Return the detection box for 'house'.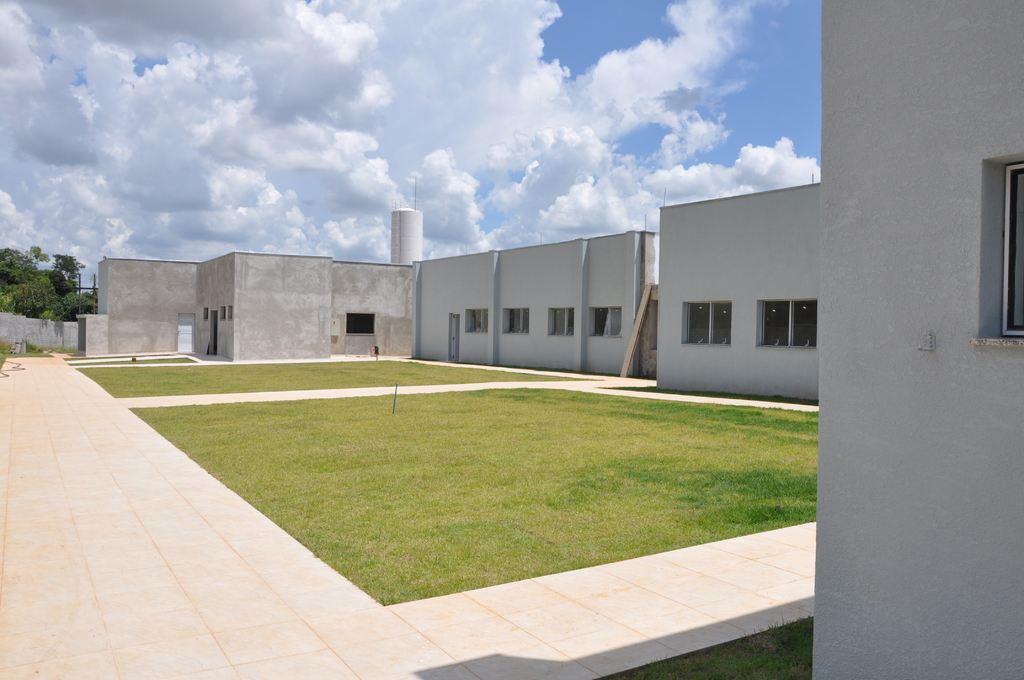
{"x1": 412, "y1": 232, "x2": 653, "y2": 373}.
